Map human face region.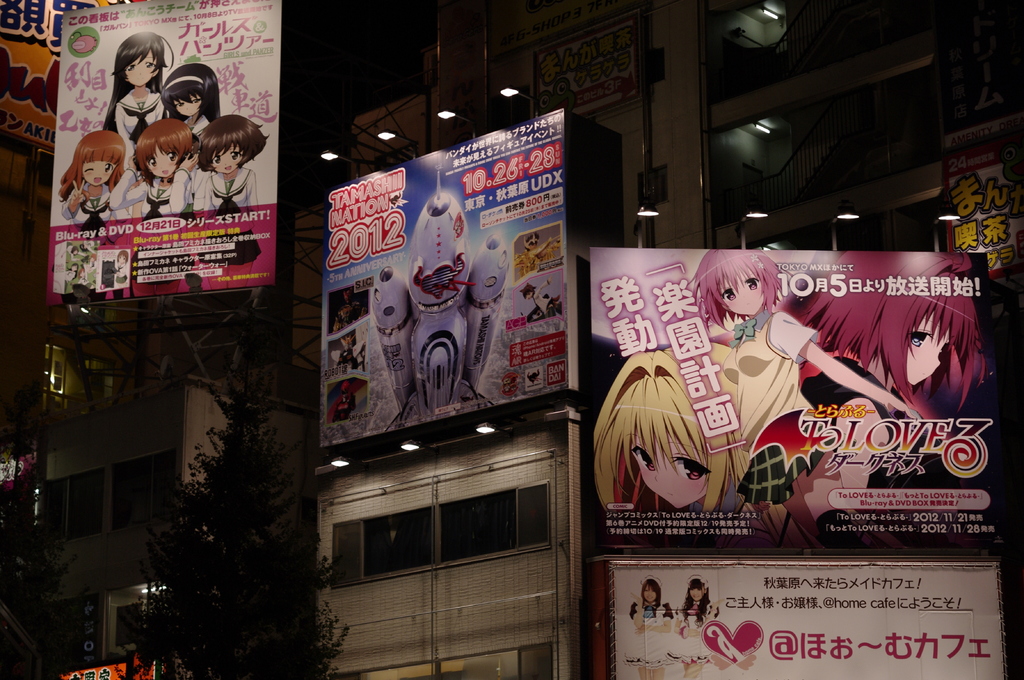
Mapped to detection(689, 583, 705, 603).
